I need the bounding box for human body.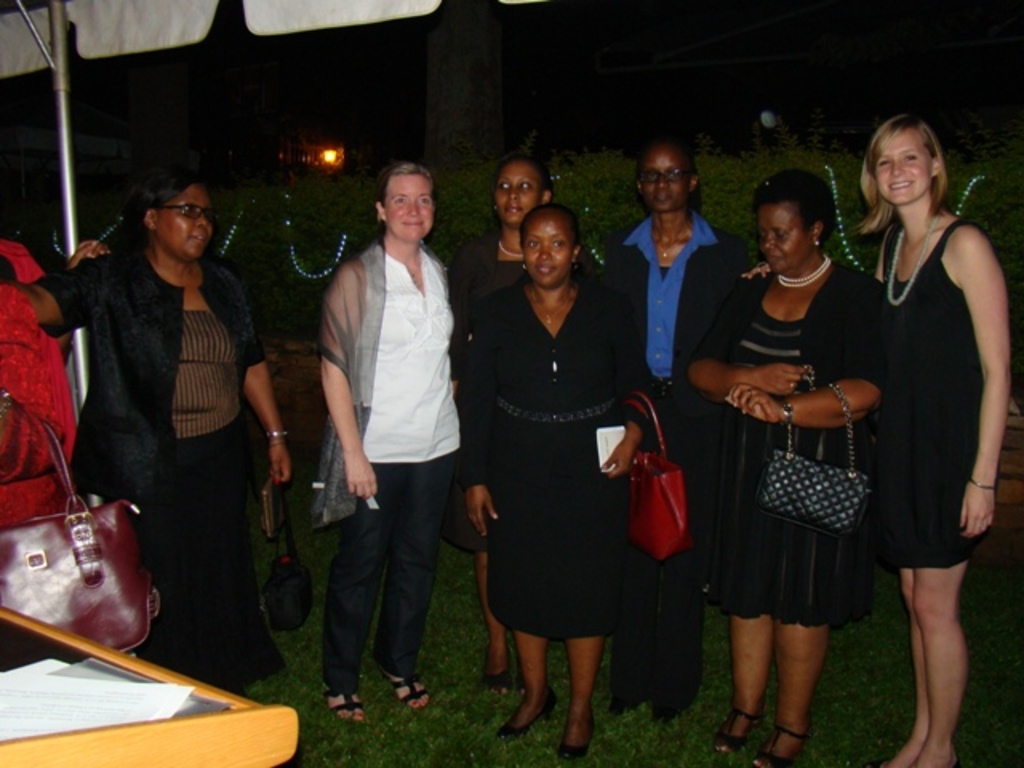
Here it is: (left=322, top=166, right=462, bottom=709).
